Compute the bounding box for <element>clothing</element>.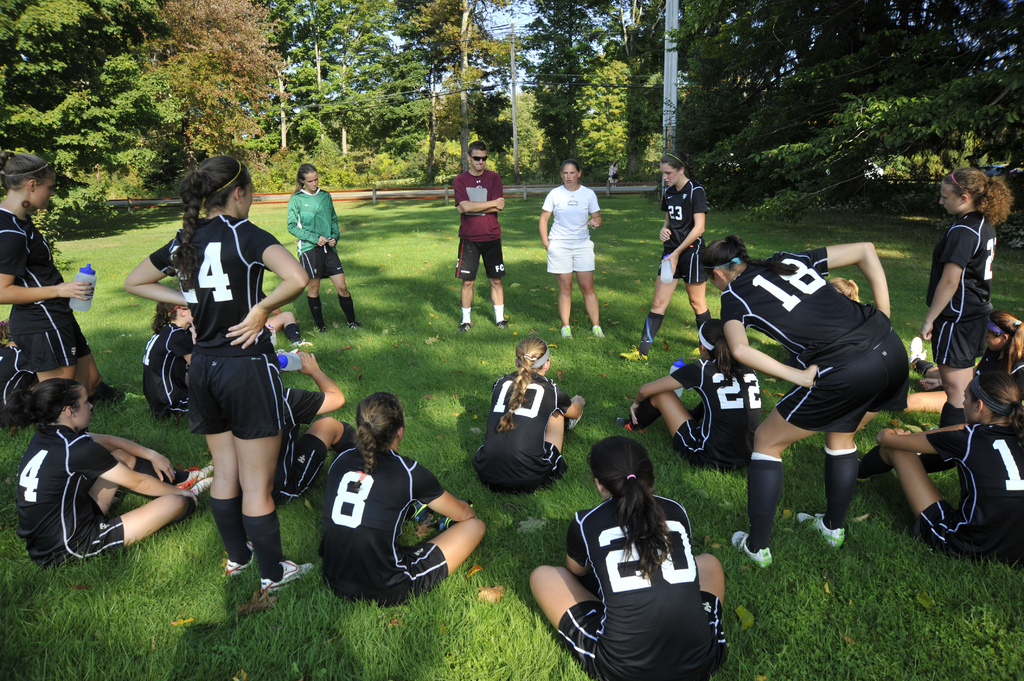
locate(929, 210, 997, 367).
